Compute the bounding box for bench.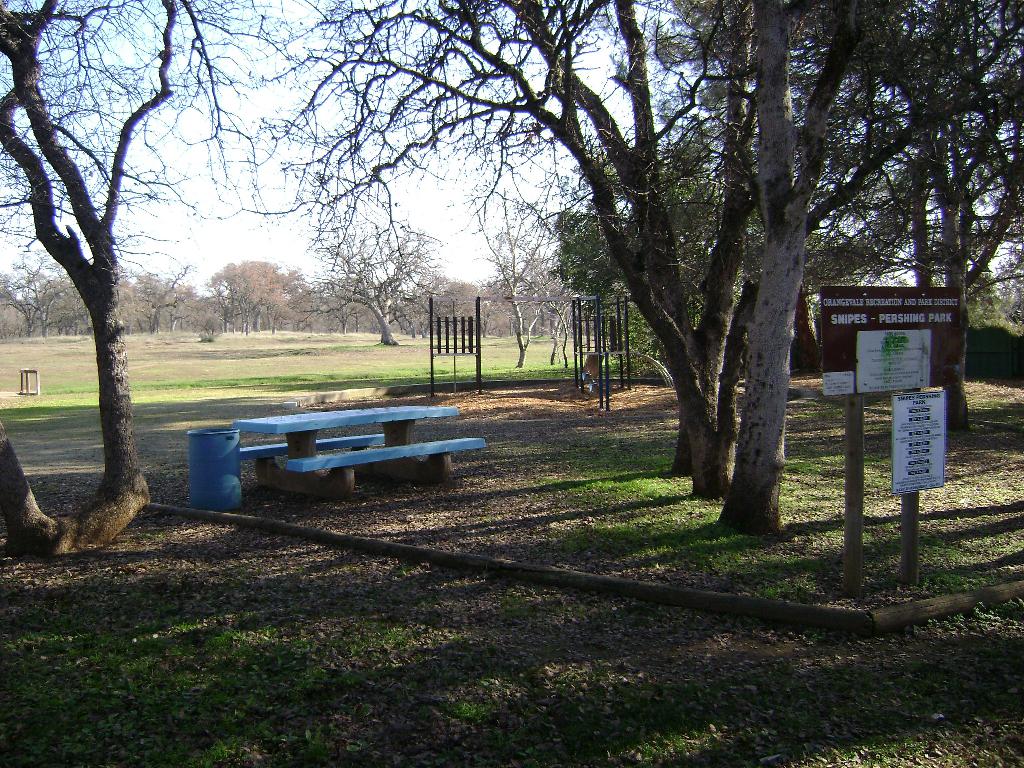
(235, 404, 486, 499).
